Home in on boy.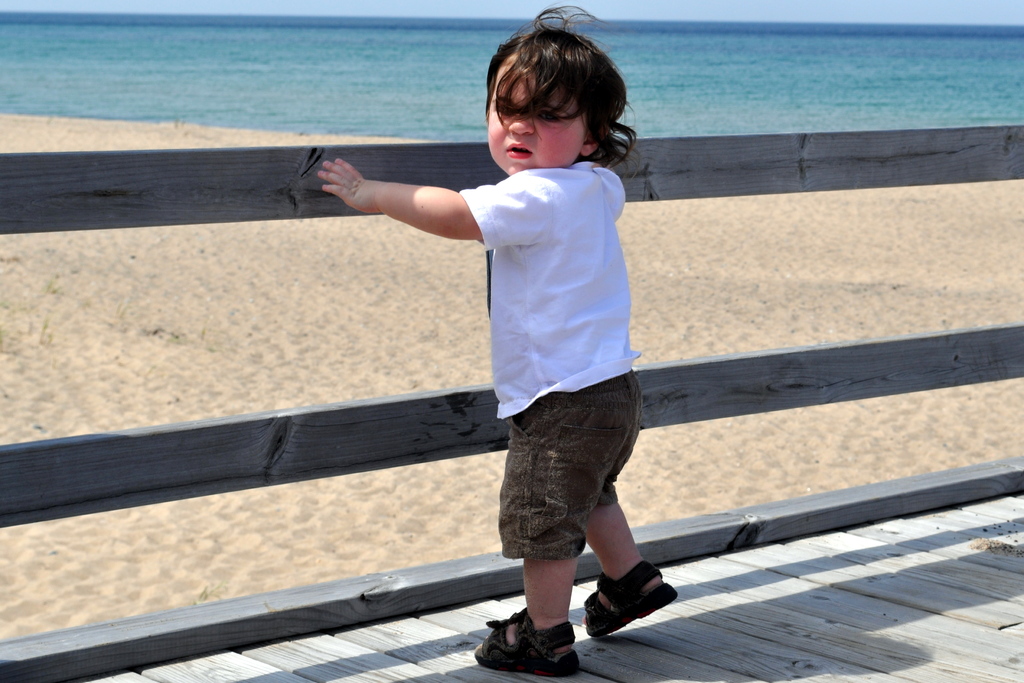
Homed in at <box>319,12,676,675</box>.
